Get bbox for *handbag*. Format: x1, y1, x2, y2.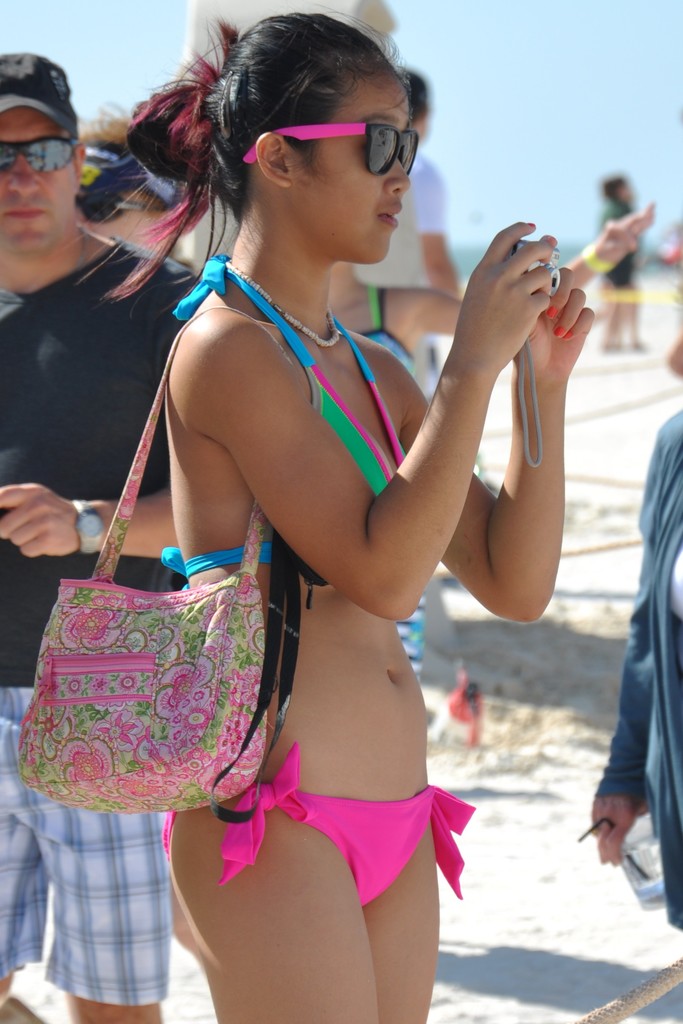
13, 302, 302, 818.
